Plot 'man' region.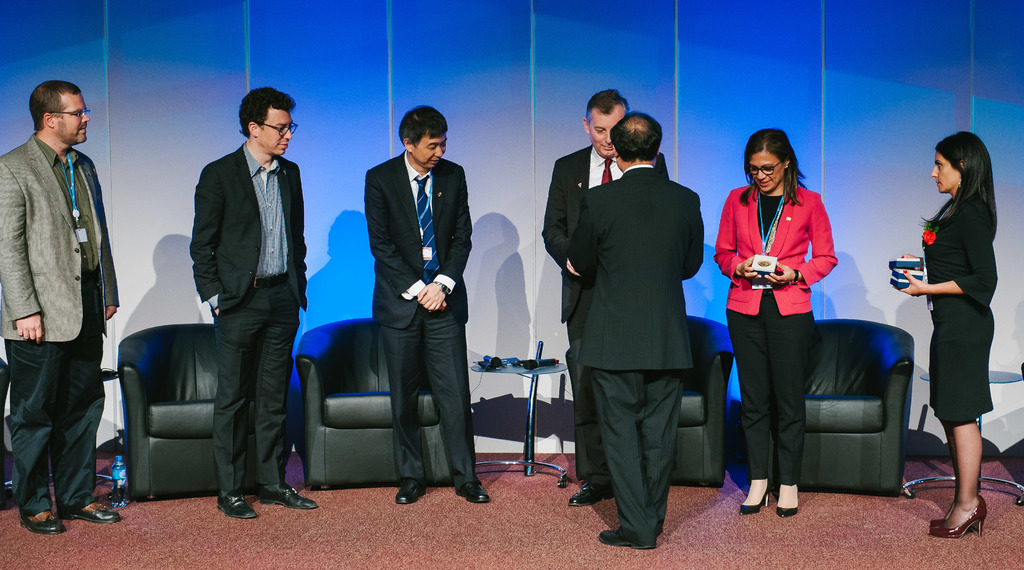
Plotted at (x1=3, y1=65, x2=120, y2=529).
